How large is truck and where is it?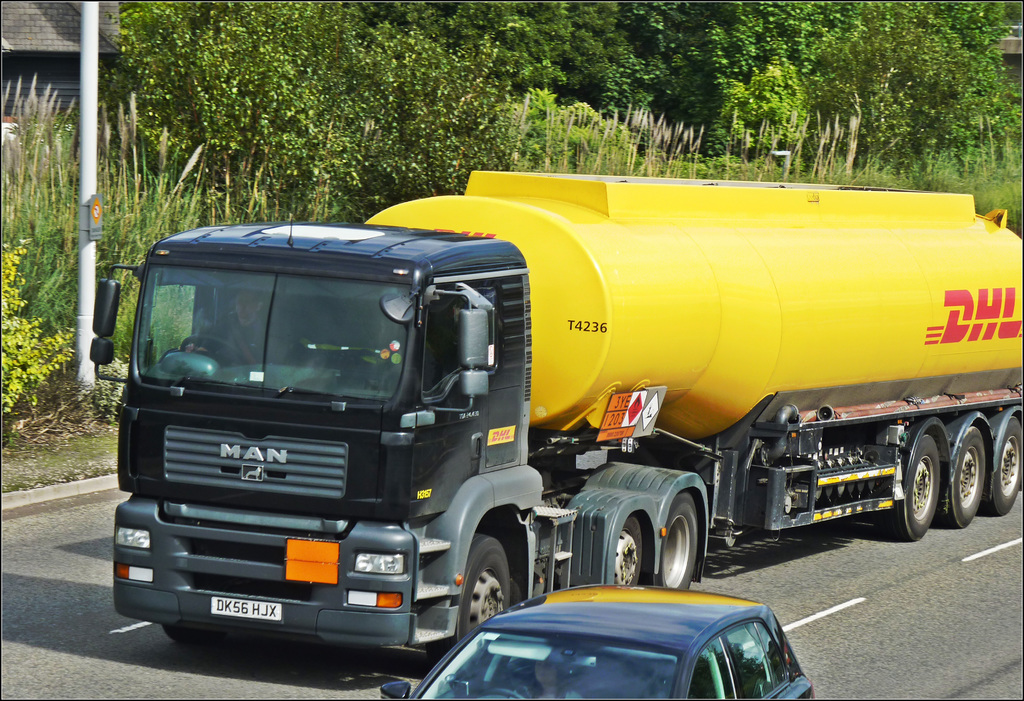
Bounding box: x1=125, y1=165, x2=1009, y2=668.
